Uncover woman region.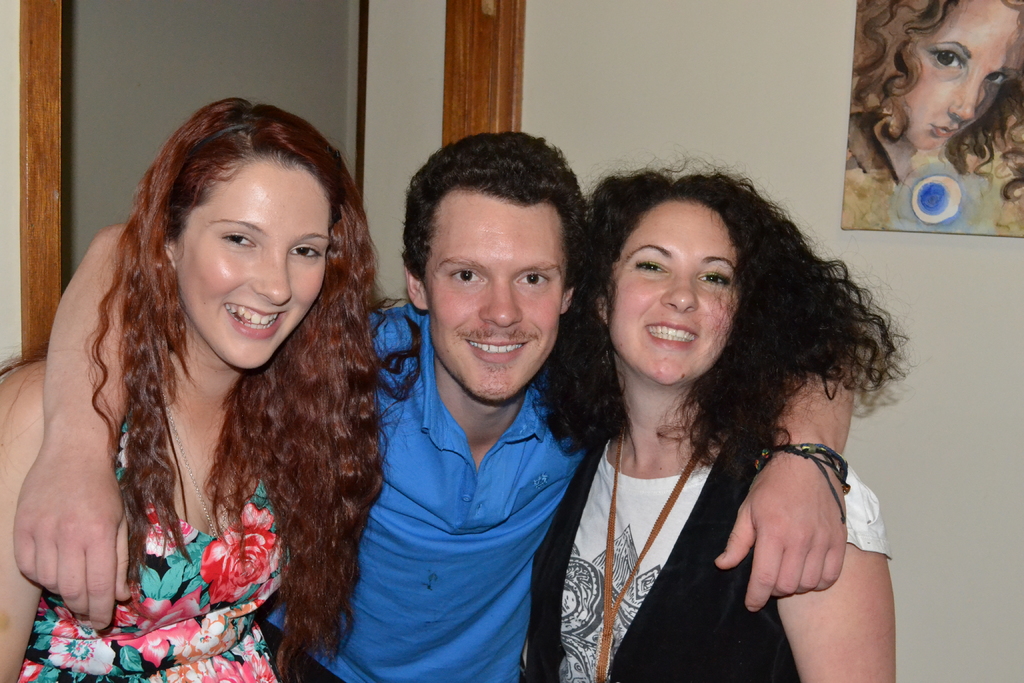
Uncovered: locate(510, 145, 911, 682).
